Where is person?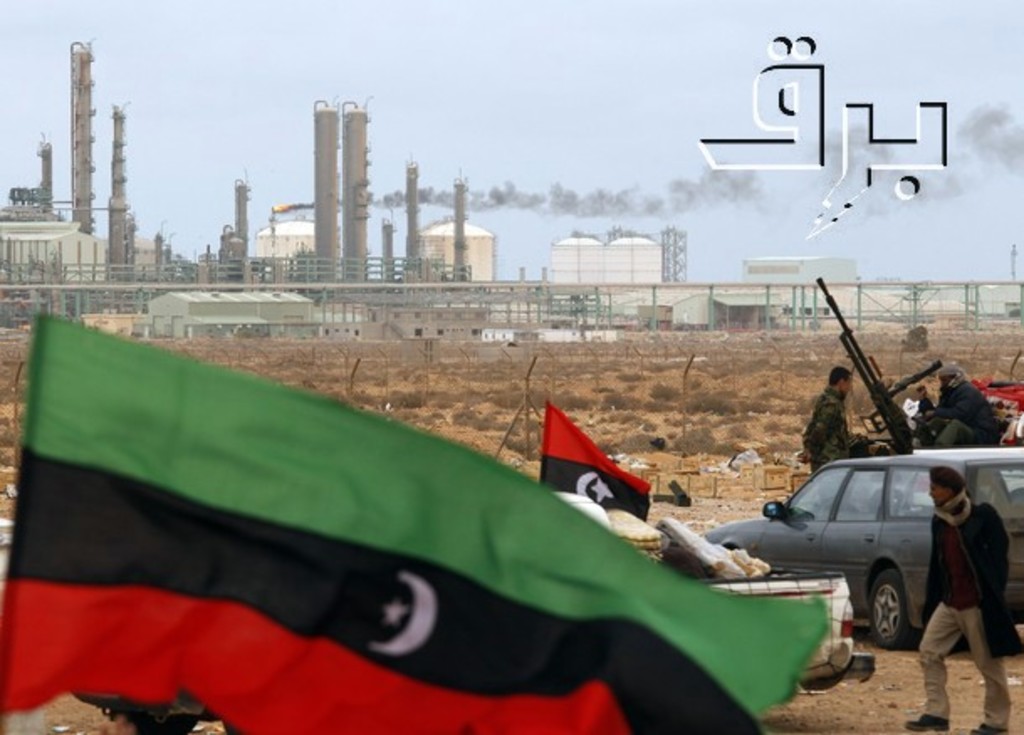
{"left": 796, "top": 364, "right": 888, "bottom": 473}.
